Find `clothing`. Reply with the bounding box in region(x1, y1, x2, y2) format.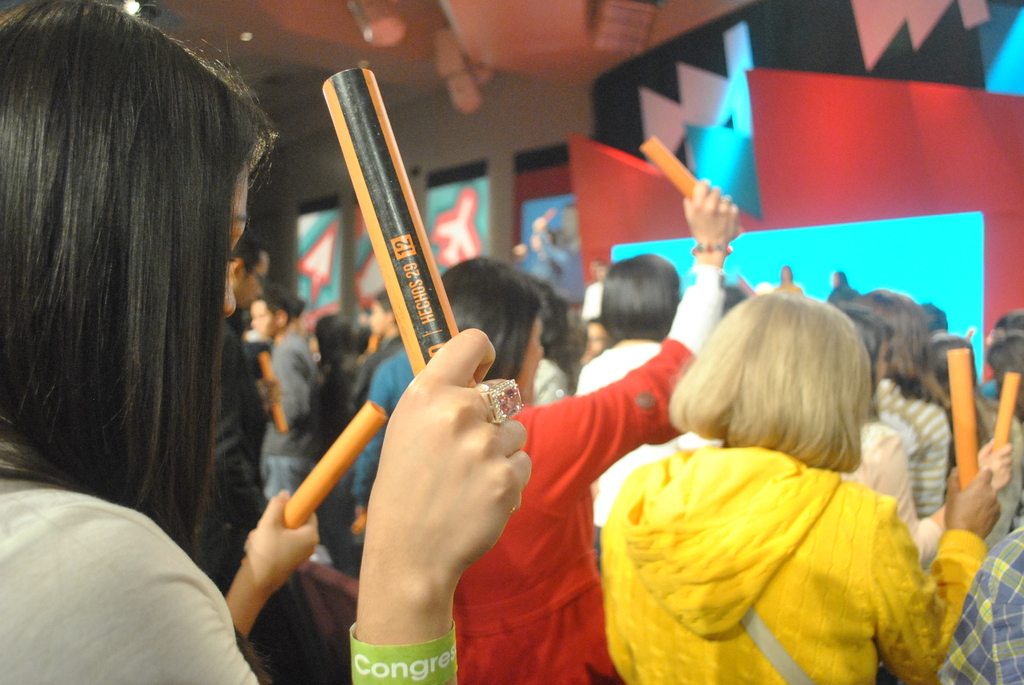
region(932, 526, 1023, 684).
